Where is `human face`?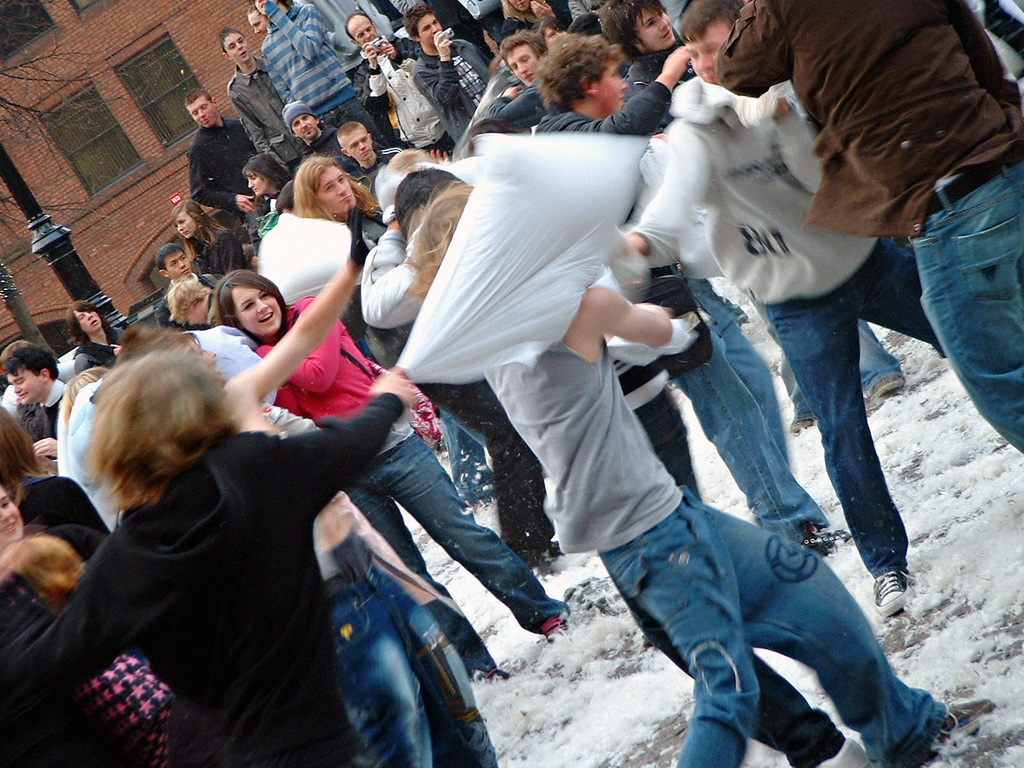
[0,477,19,535].
